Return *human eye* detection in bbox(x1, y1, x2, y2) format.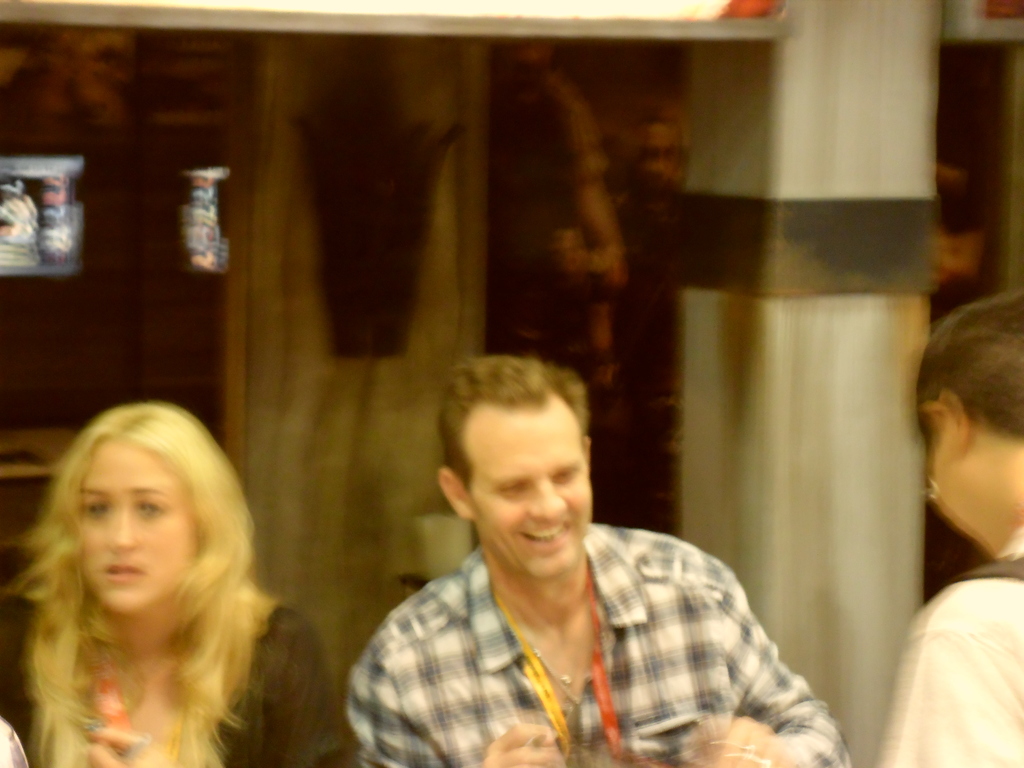
bbox(549, 468, 577, 487).
